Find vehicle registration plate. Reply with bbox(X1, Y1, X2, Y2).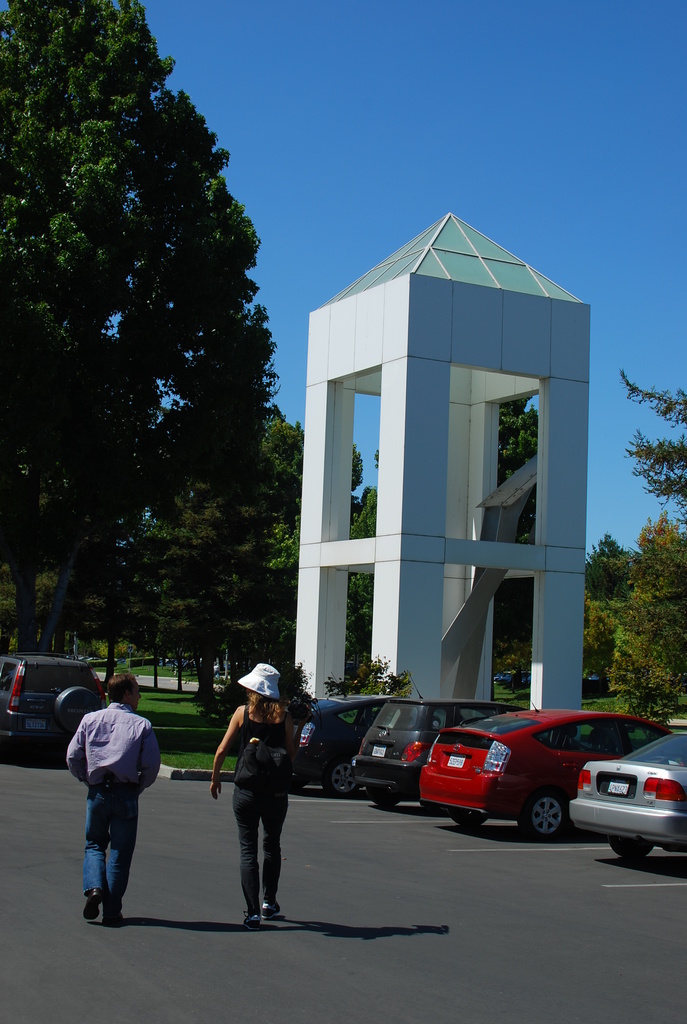
bbox(371, 745, 387, 756).
